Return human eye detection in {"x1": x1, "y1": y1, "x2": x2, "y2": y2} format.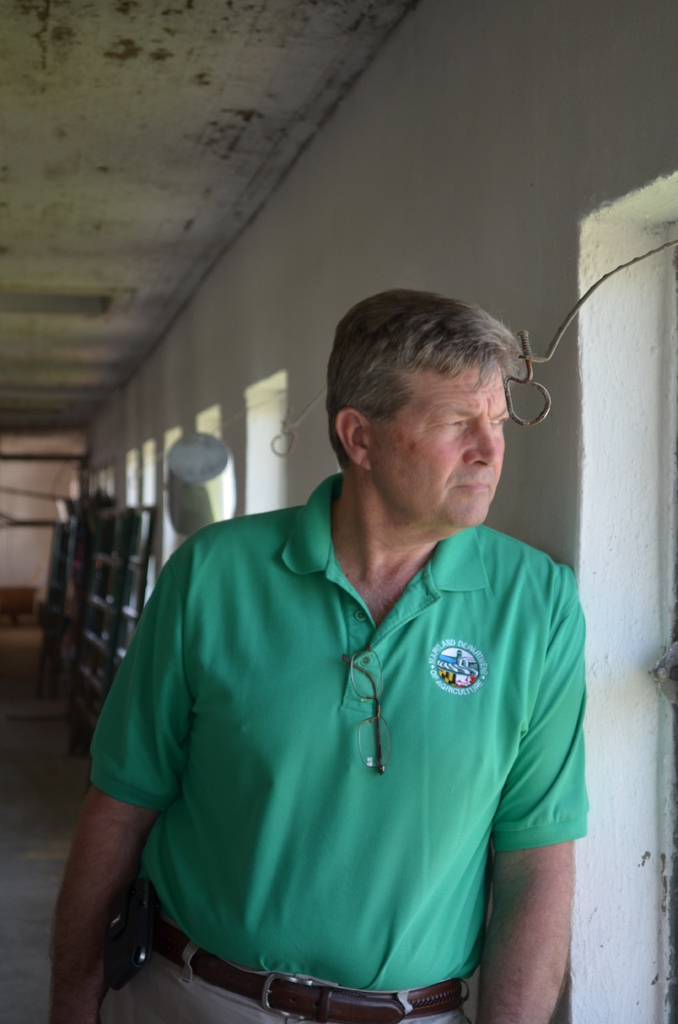
{"x1": 438, "y1": 415, "x2": 467, "y2": 428}.
